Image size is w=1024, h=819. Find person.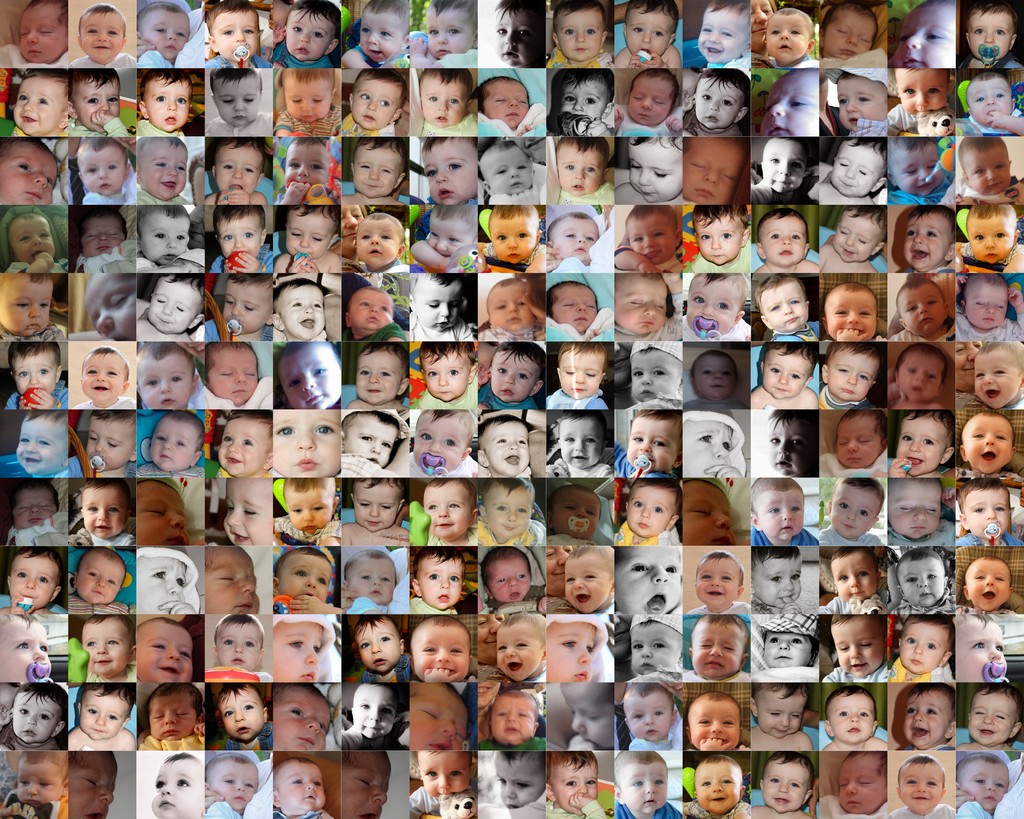
[x1=476, y1=612, x2=503, y2=681].
